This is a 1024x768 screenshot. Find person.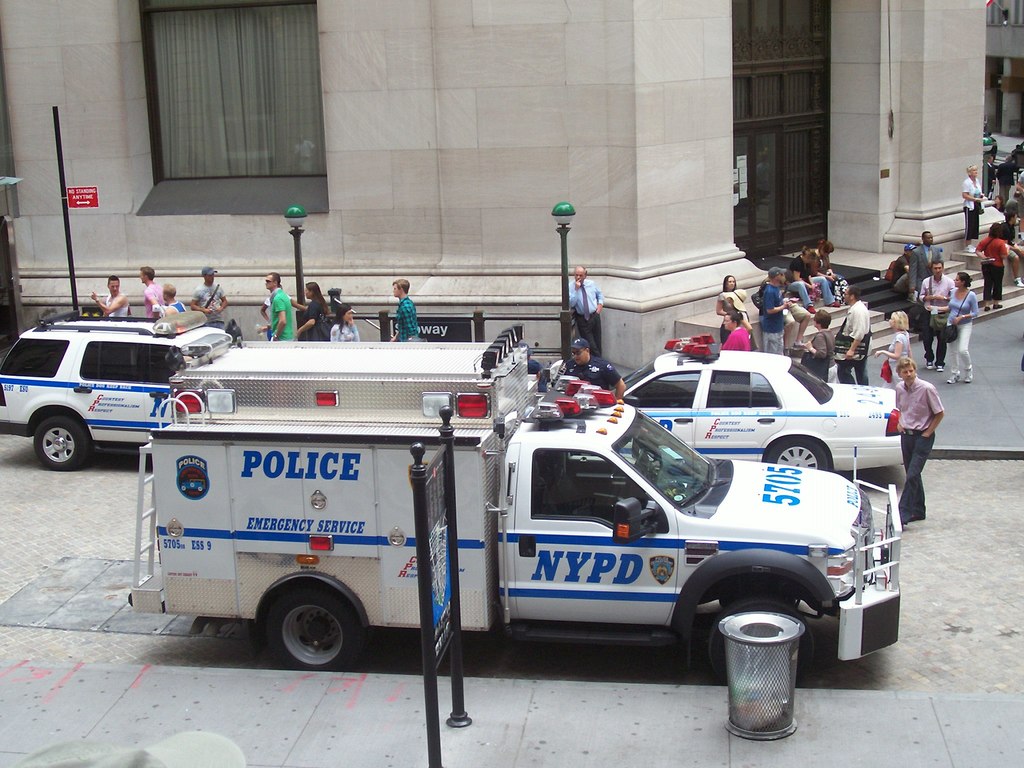
Bounding box: (294, 273, 338, 342).
